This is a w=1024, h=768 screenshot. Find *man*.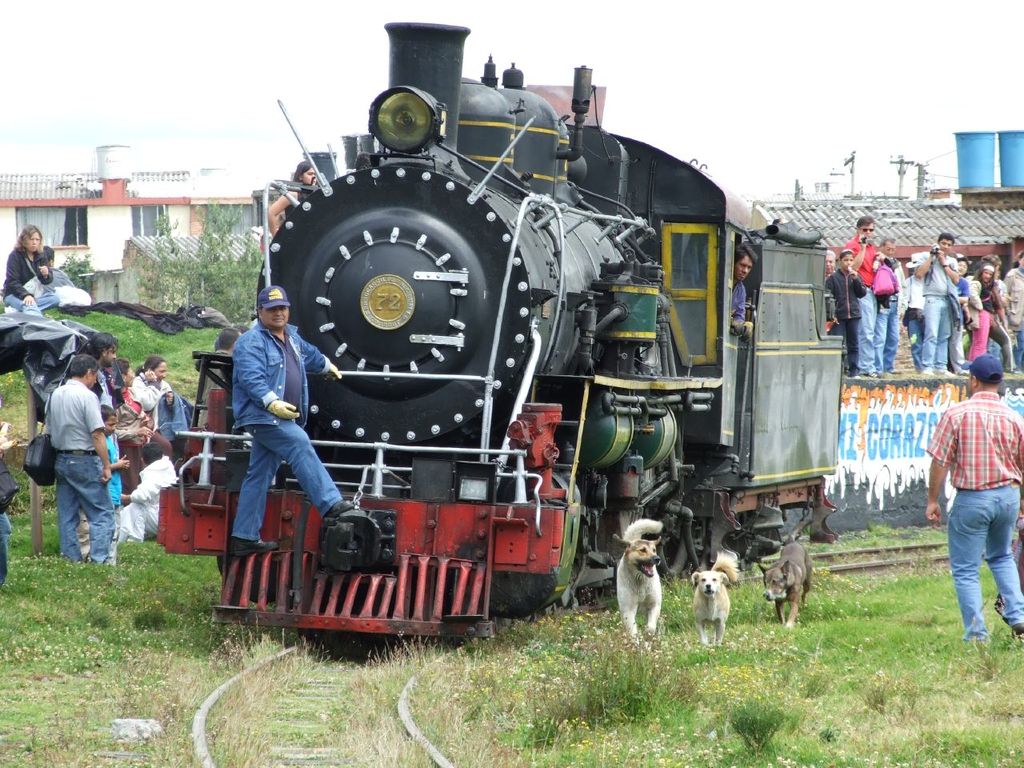
Bounding box: (843,214,882,378).
